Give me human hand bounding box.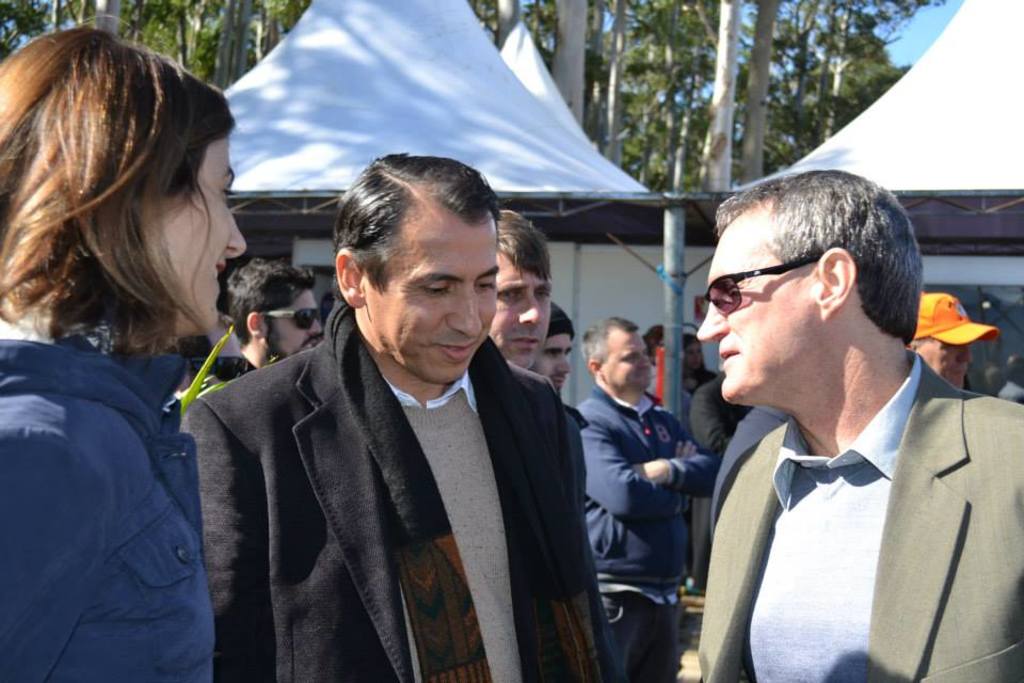
{"left": 674, "top": 438, "right": 700, "bottom": 460}.
